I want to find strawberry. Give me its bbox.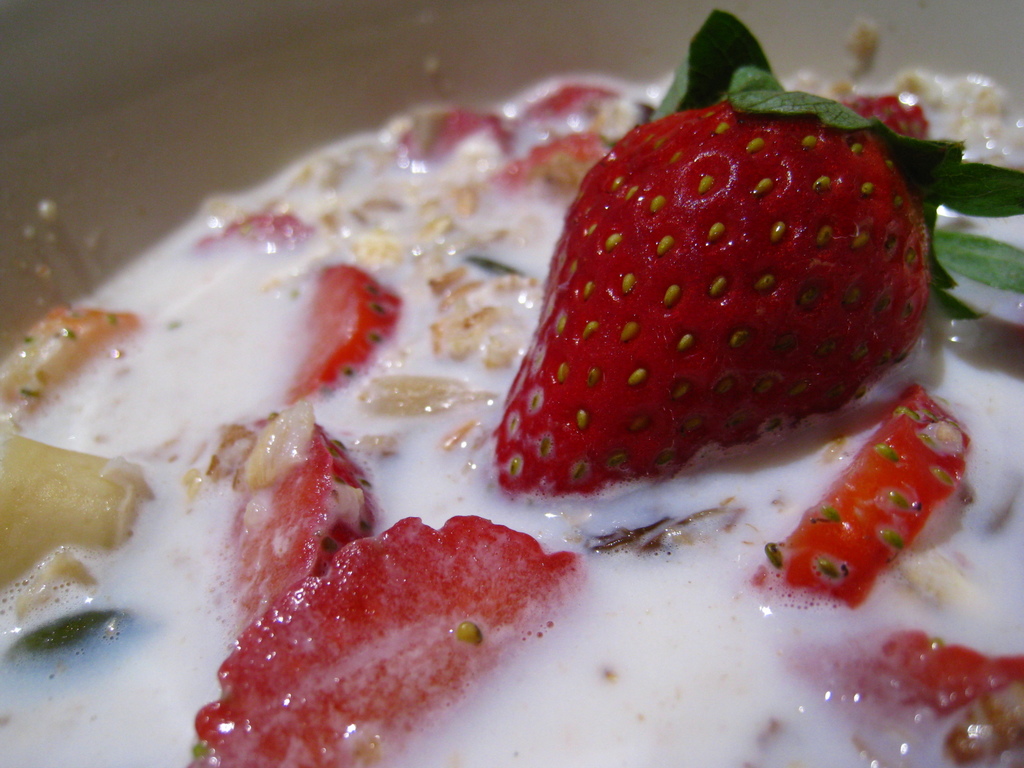
detection(500, 125, 611, 198).
